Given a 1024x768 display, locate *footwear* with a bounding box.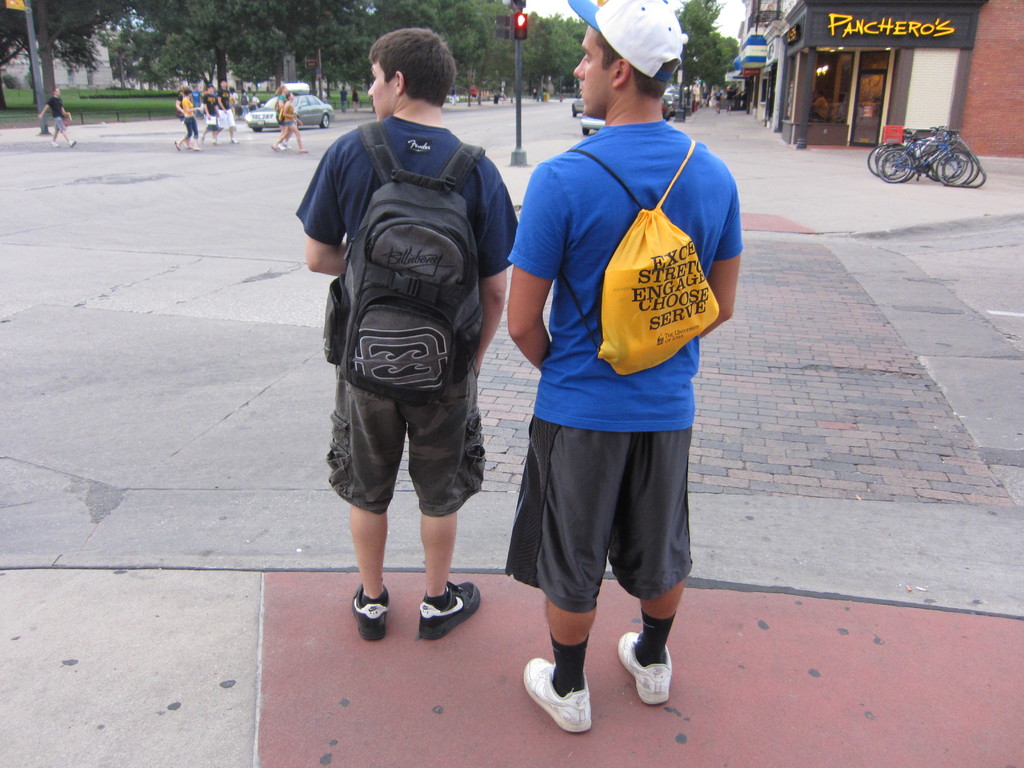
Located: rect(525, 659, 609, 744).
